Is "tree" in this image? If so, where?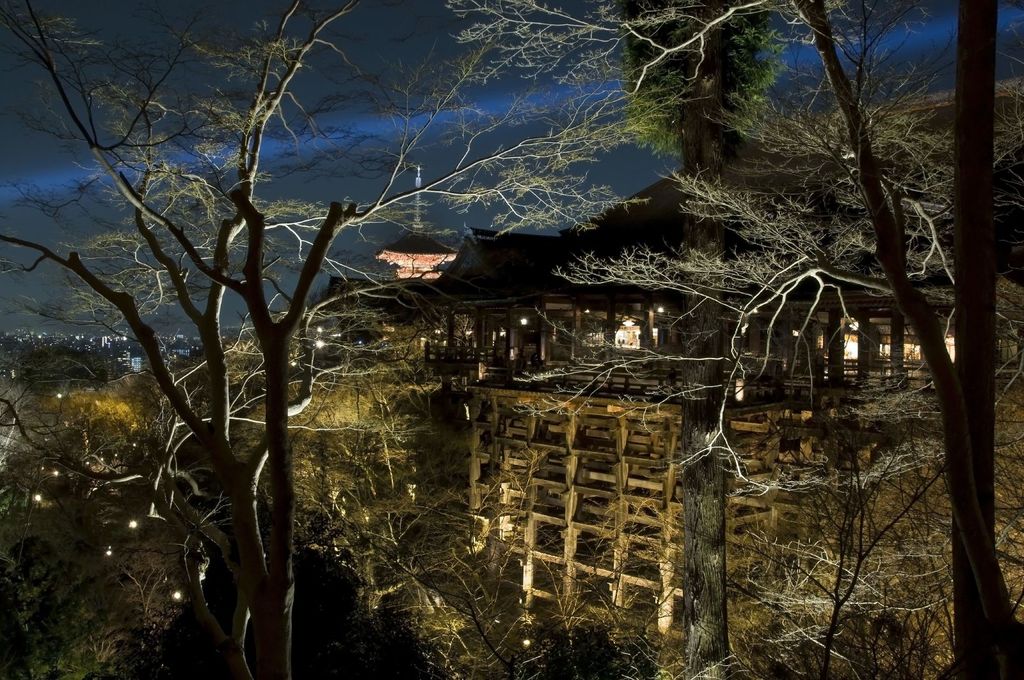
Yes, at <box>438,0,1023,679</box>.
